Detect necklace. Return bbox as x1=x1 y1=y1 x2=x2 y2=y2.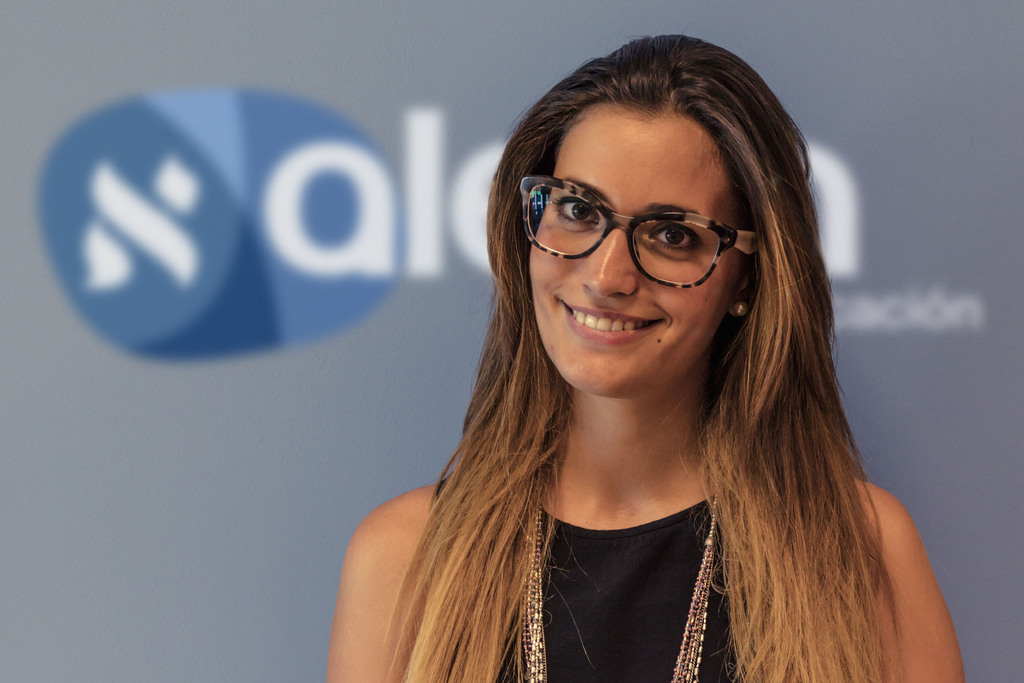
x1=527 y1=497 x2=721 y2=682.
